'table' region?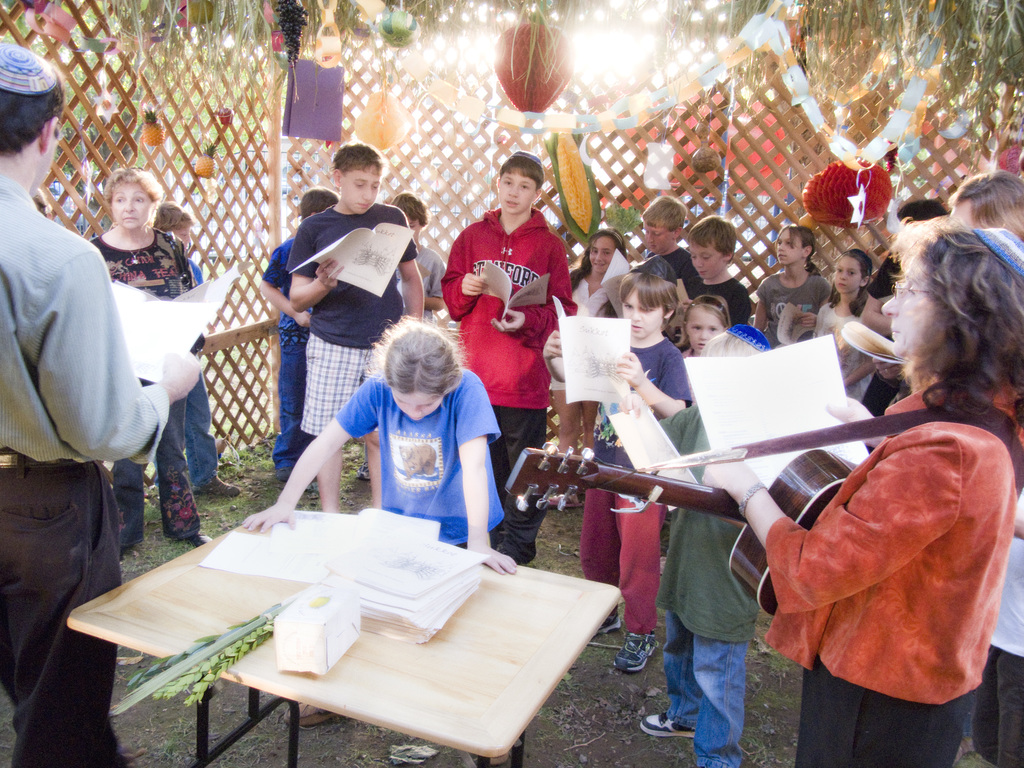
<box>65,509,620,767</box>
